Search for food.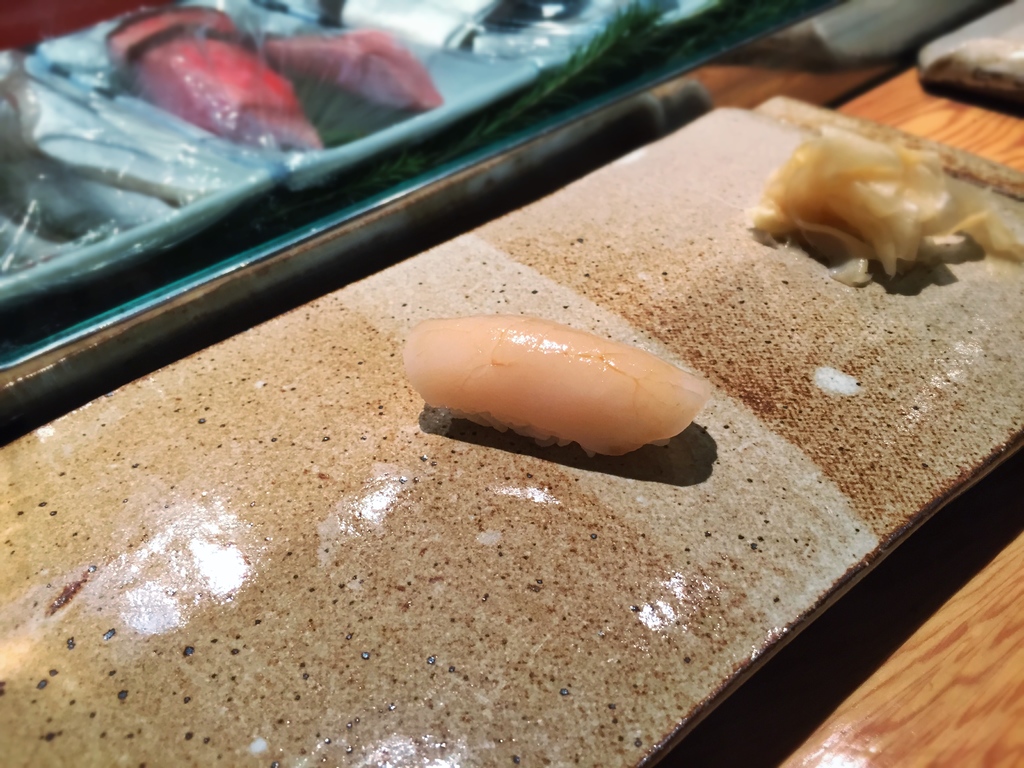
Found at bbox=(398, 312, 716, 454).
